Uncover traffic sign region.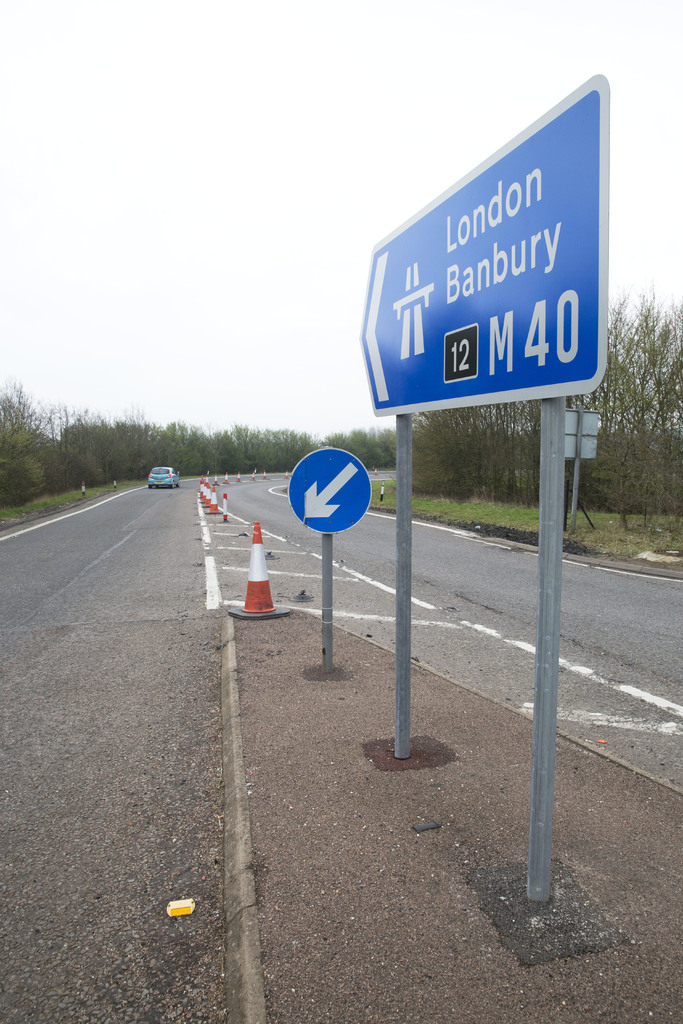
Uncovered: 288, 449, 372, 532.
